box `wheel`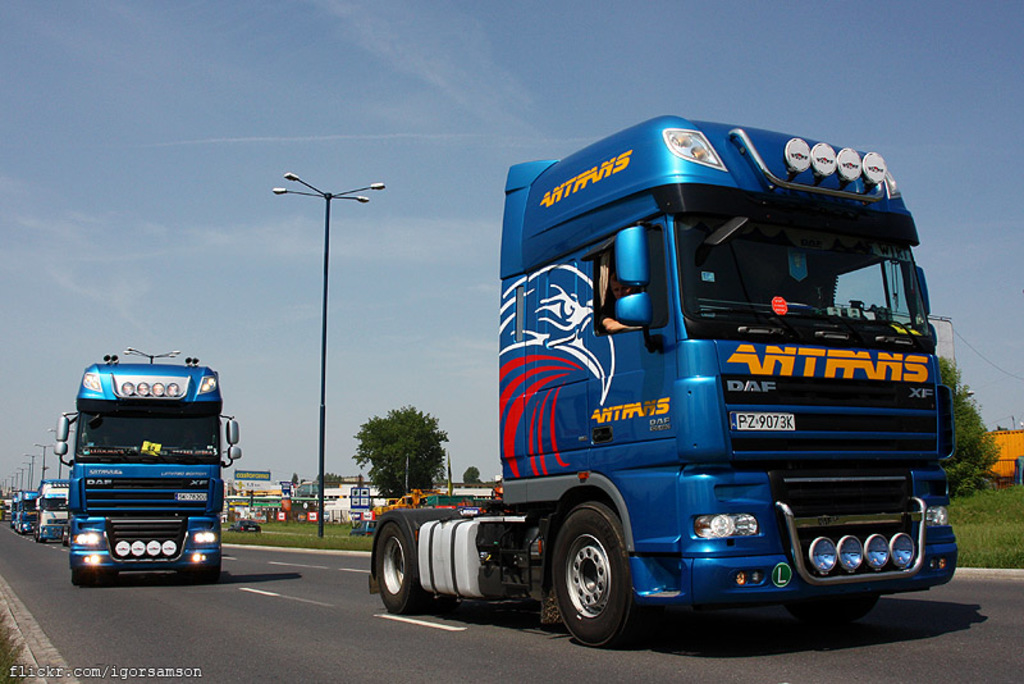
<box>556,514,643,643</box>
